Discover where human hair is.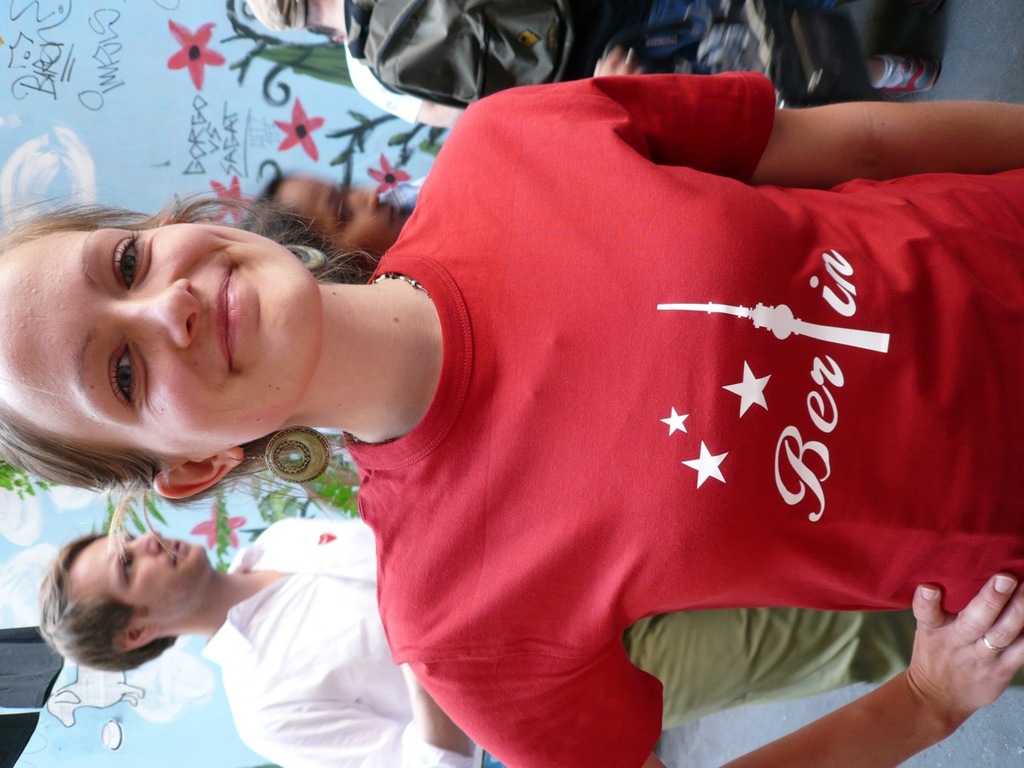
Discovered at {"x1": 22, "y1": 175, "x2": 341, "y2": 499}.
